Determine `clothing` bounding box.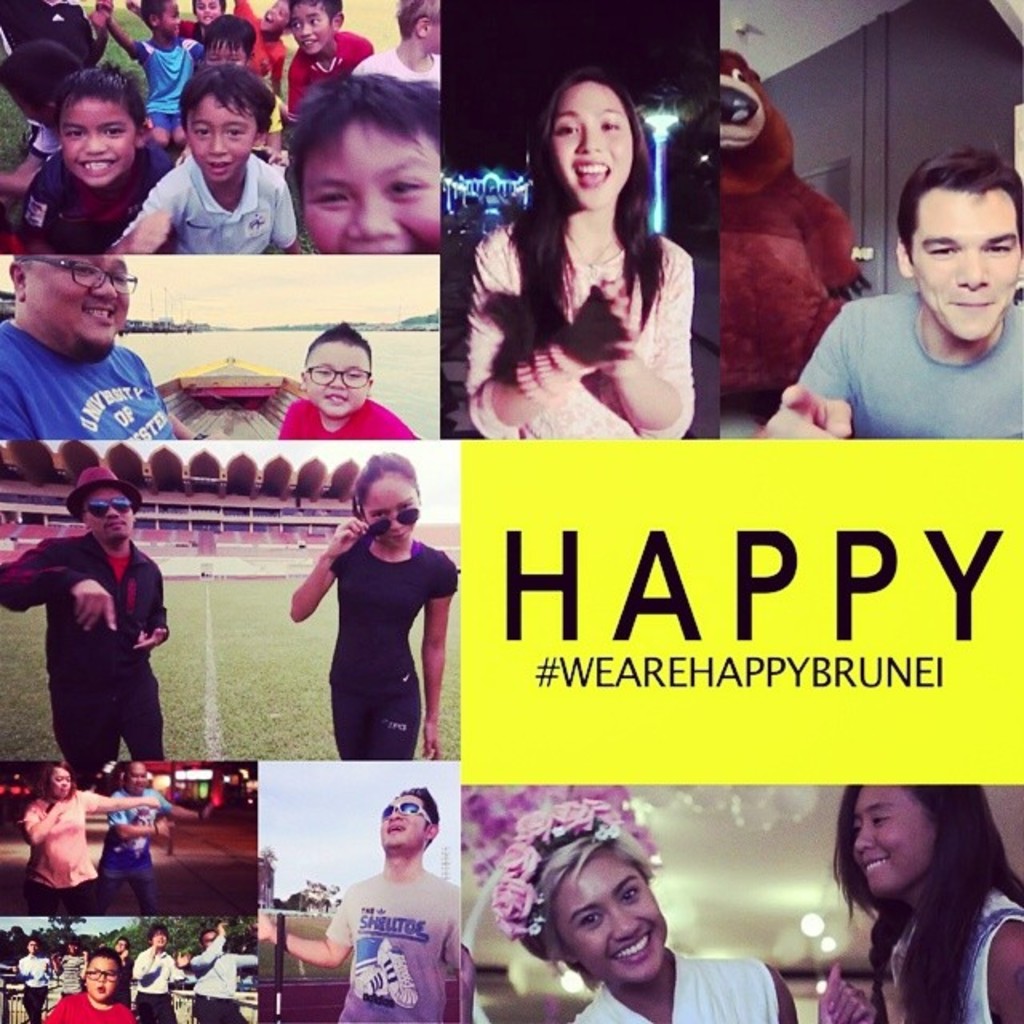
Determined: bbox(798, 286, 1022, 438).
